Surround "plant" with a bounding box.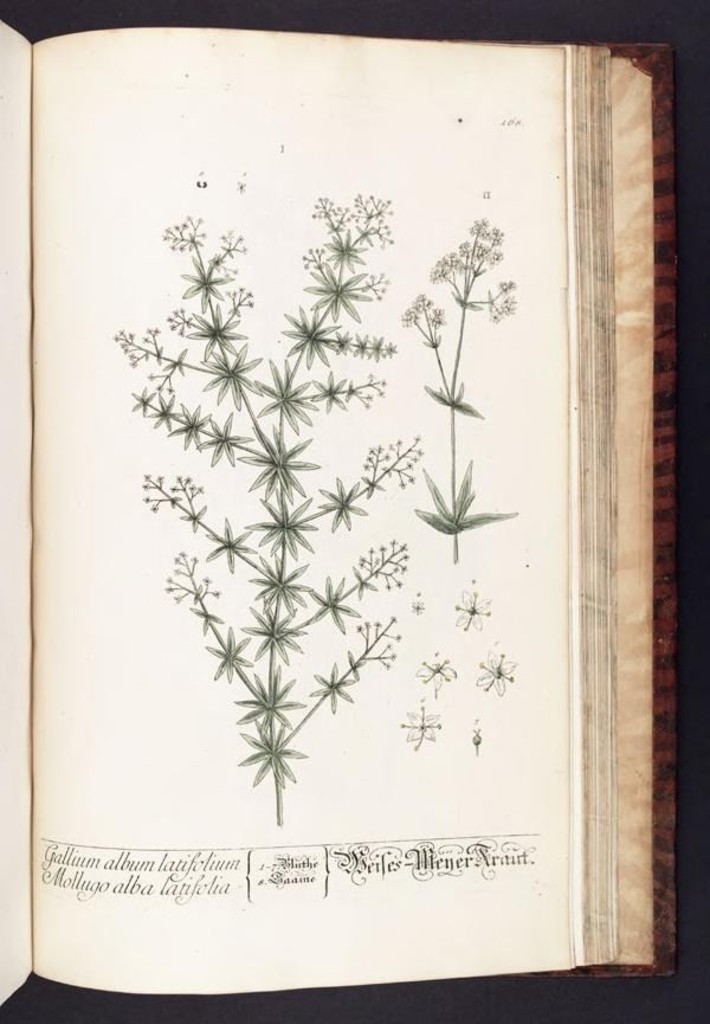
(x1=105, y1=188, x2=425, y2=806).
